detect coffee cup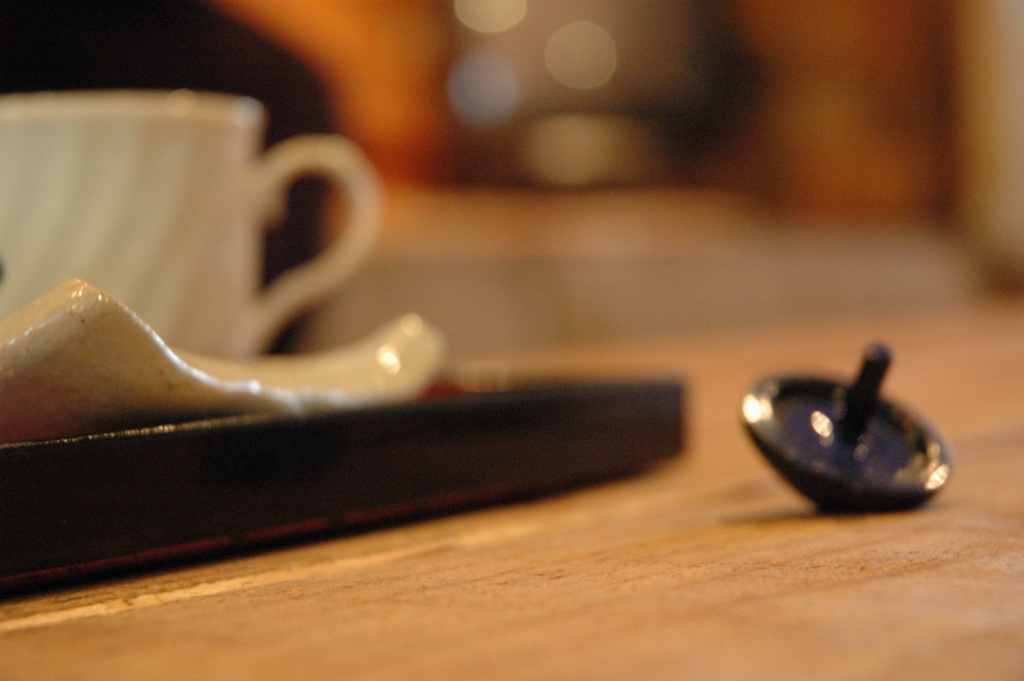
[left=0, top=78, right=387, bottom=365]
